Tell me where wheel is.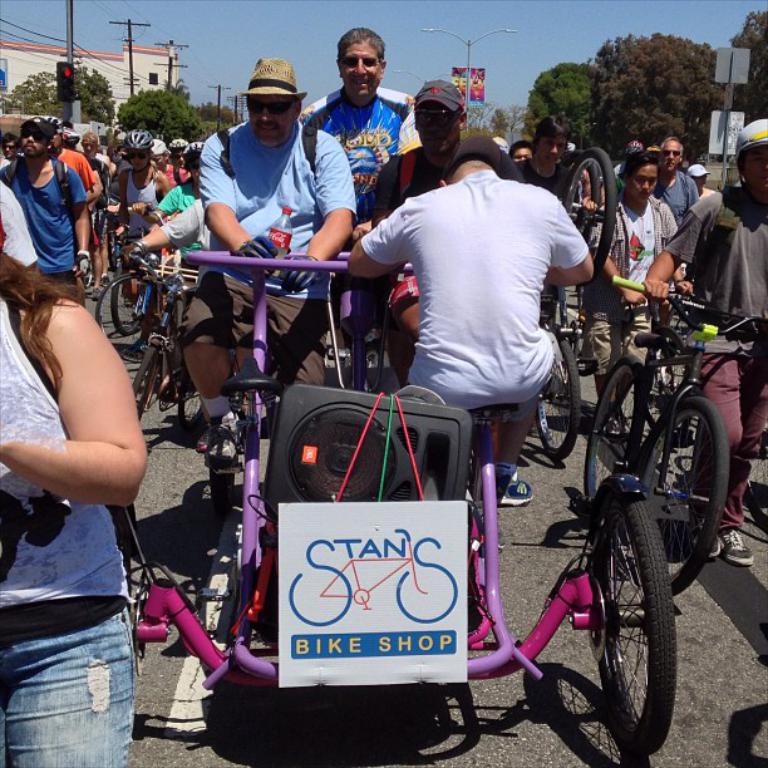
wheel is at BBox(176, 370, 202, 430).
